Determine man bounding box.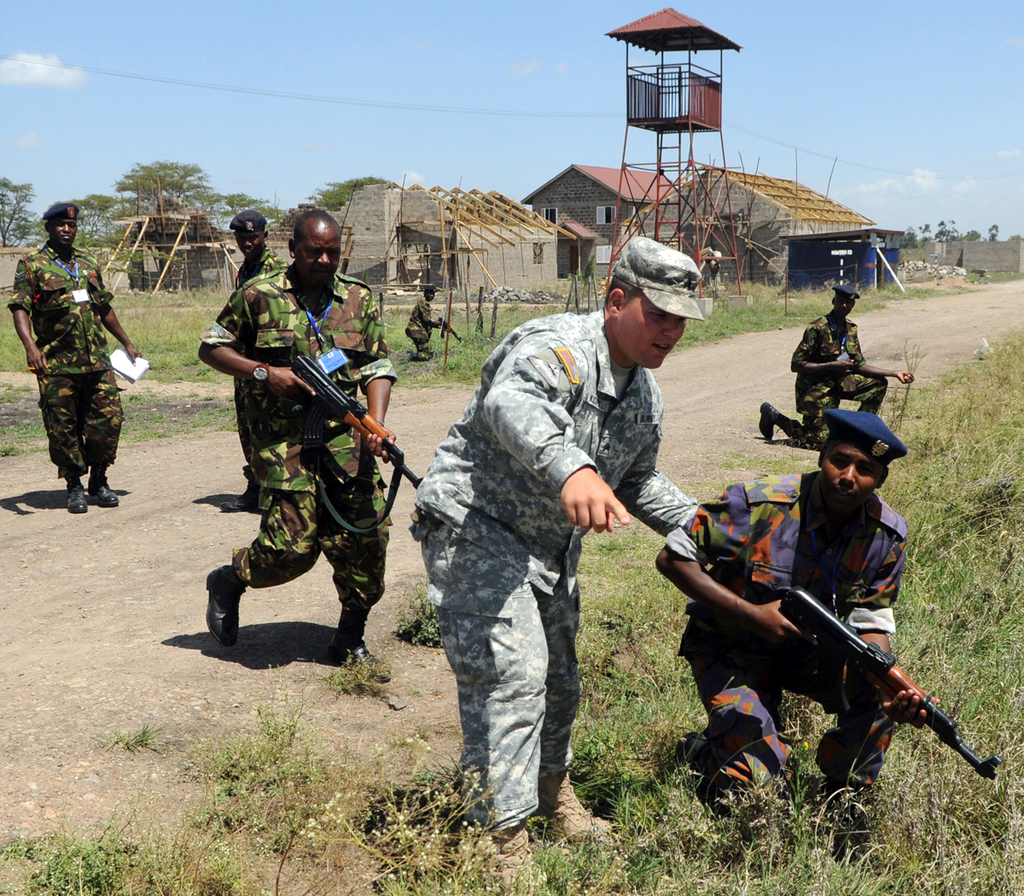
Determined: [223, 213, 298, 501].
